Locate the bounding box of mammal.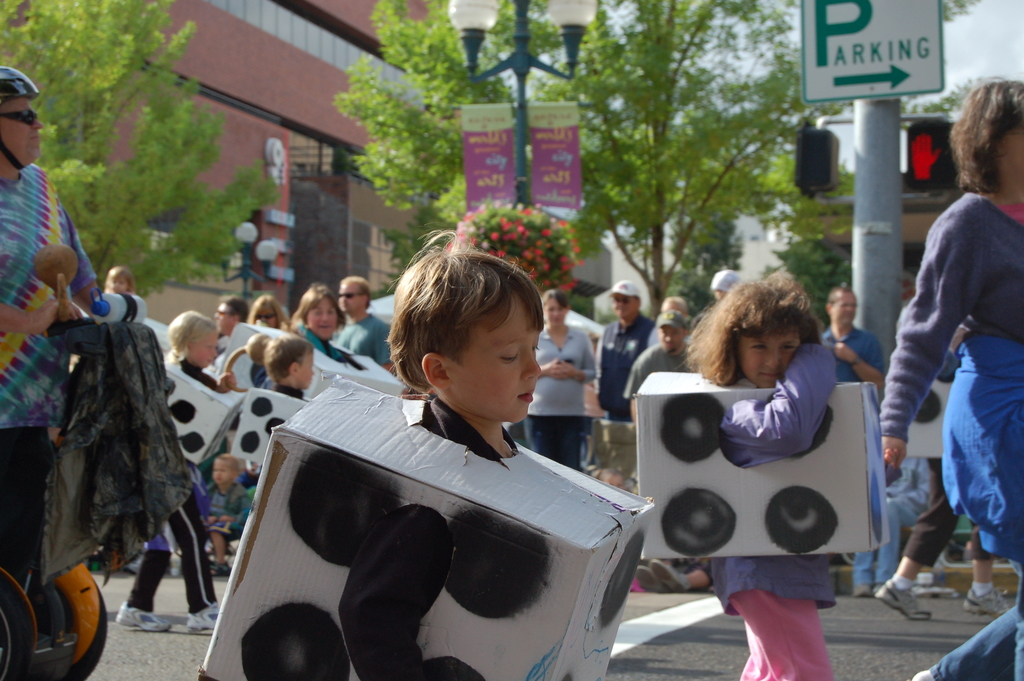
Bounding box: {"left": 689, "top": 276, "right": 842, "bottom": 680}.
